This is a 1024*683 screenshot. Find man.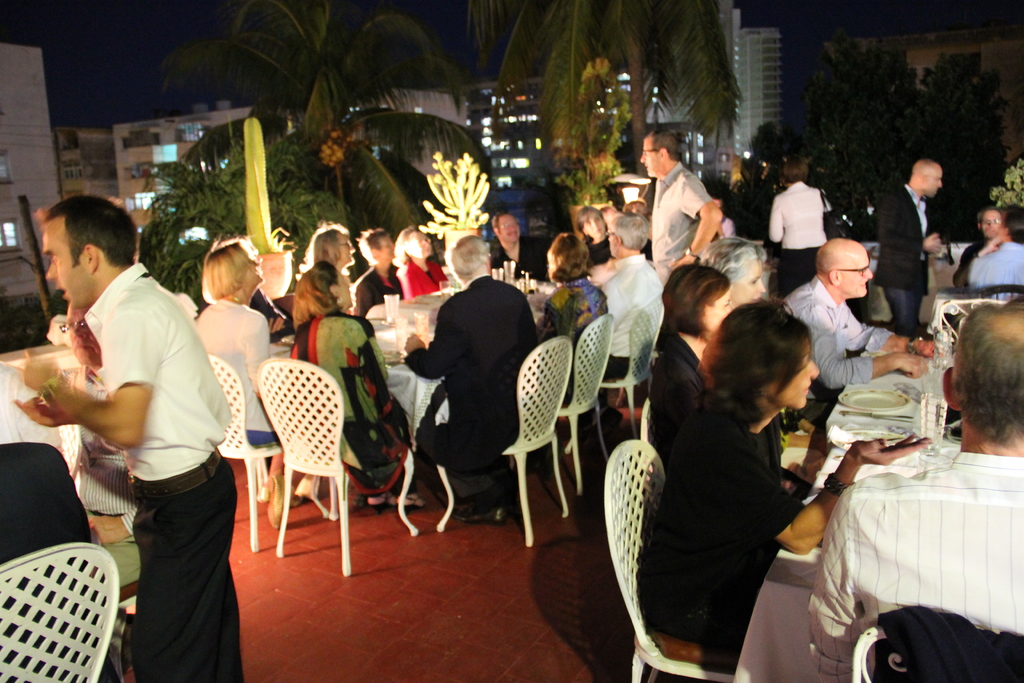
Bounding box: region(13, 188, 270, 682).
